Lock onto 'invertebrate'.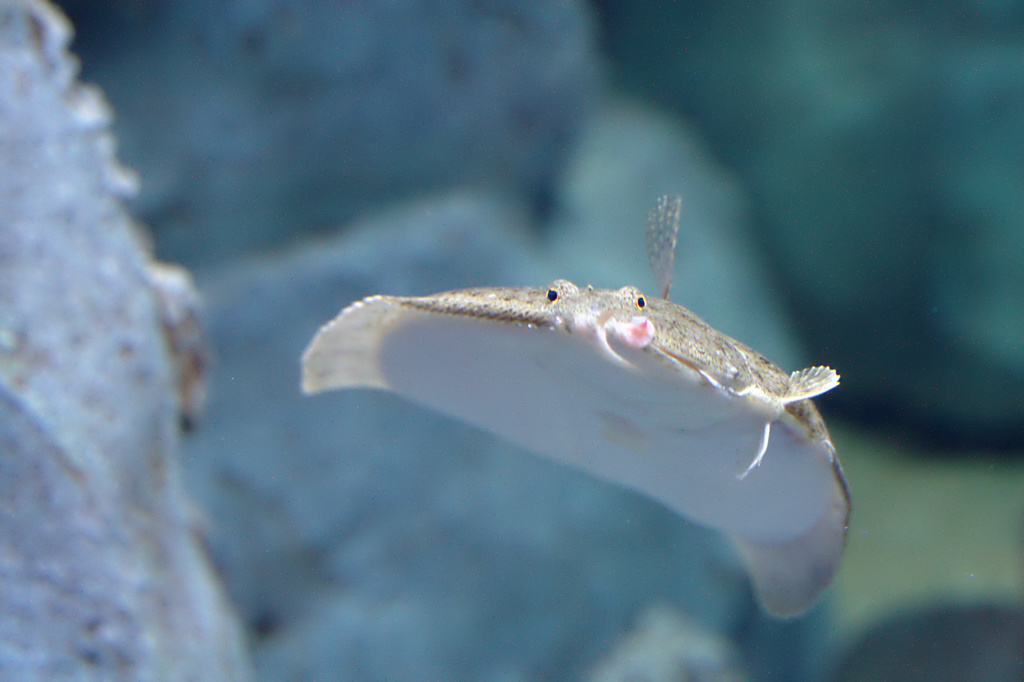
Locked: 299, 190, 854, 621.
